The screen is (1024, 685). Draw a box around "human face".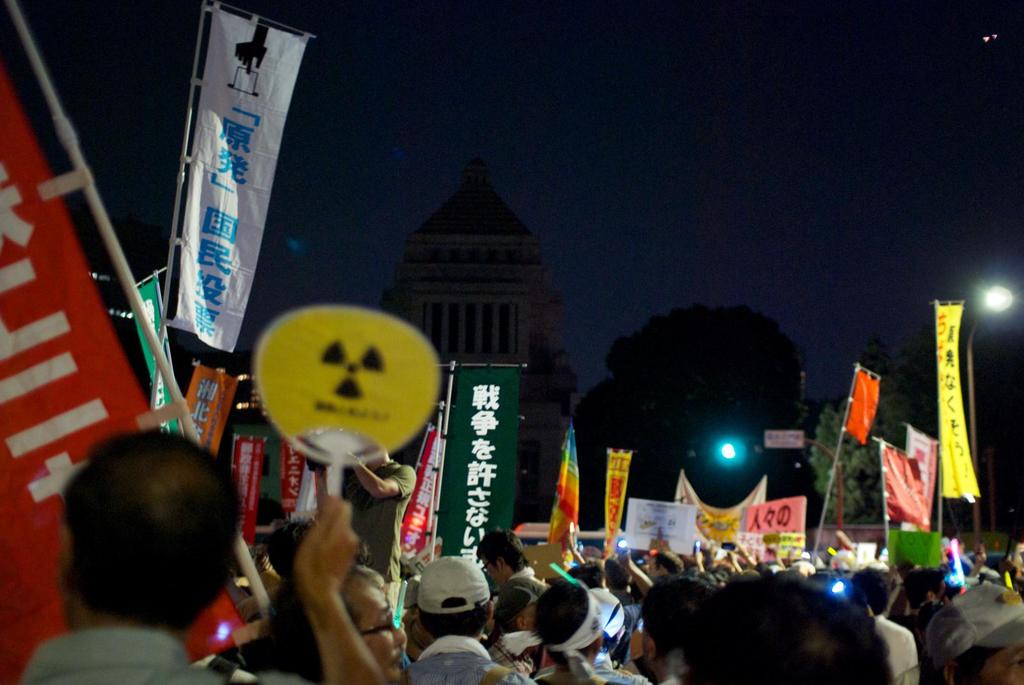
x1=483 y1=561 x2=507 y2=587.
